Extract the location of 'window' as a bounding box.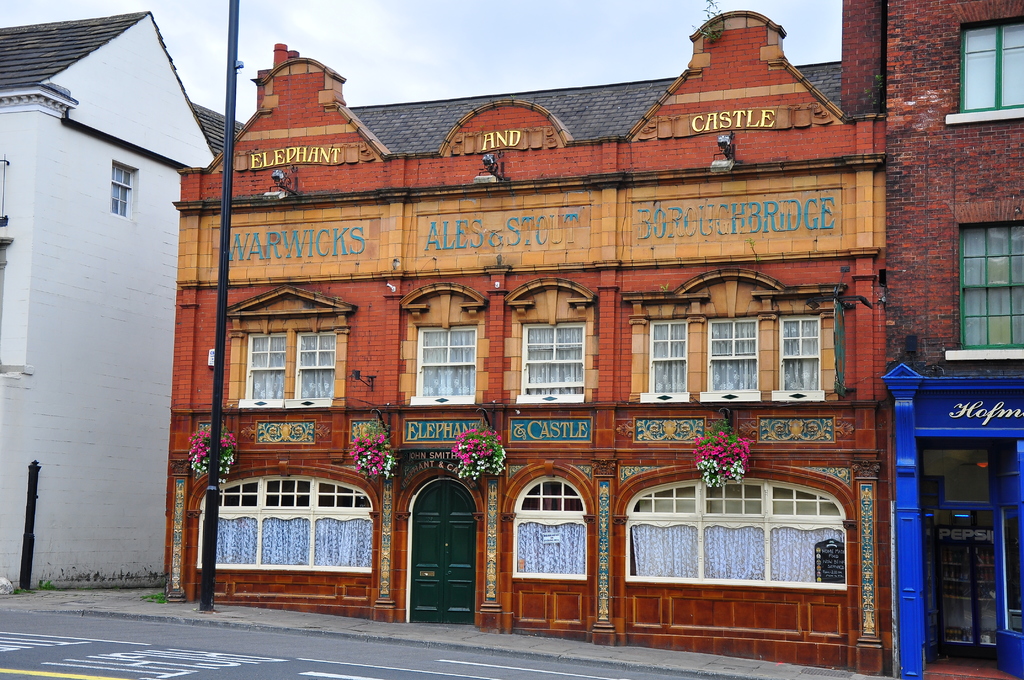
BBox(399, 282, 491, 403).
